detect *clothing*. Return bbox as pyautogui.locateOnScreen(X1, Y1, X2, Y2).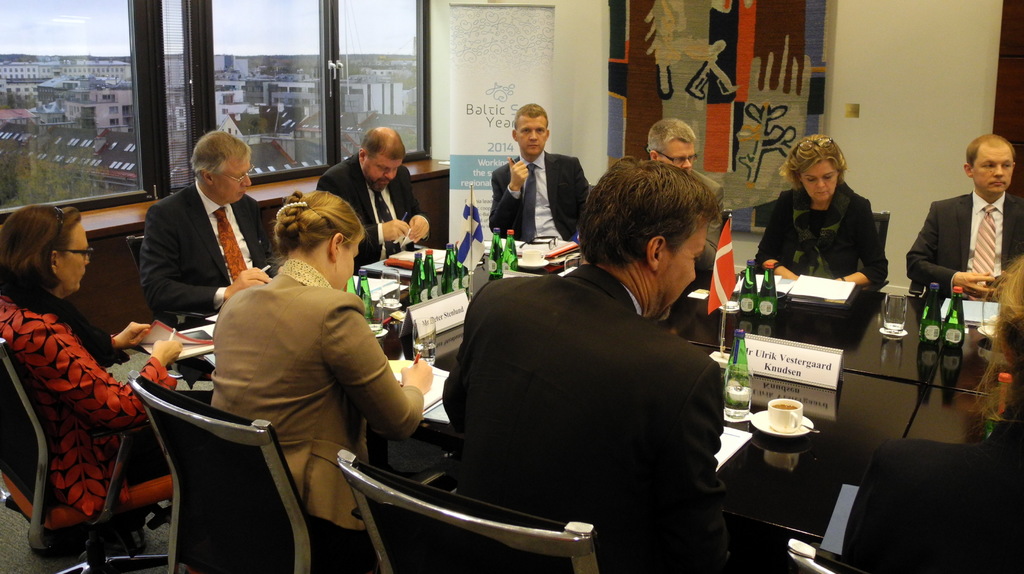
pyautogui.locateOnScreen(211, 253, 434, 573).
